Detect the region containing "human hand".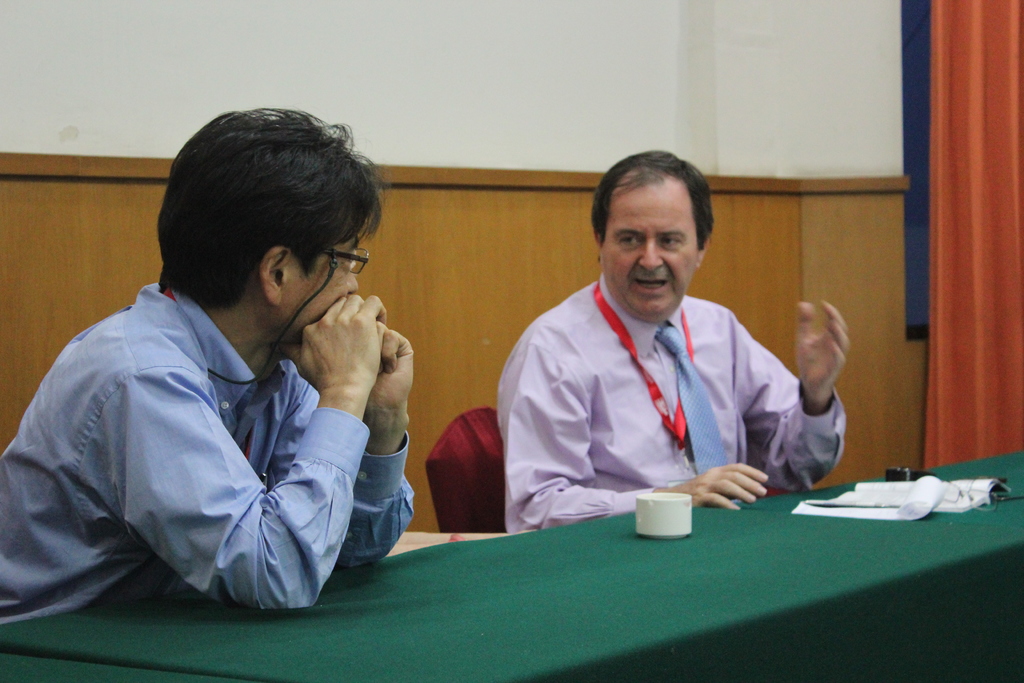
x1=363 y1=317 x2=417 y2=422.
